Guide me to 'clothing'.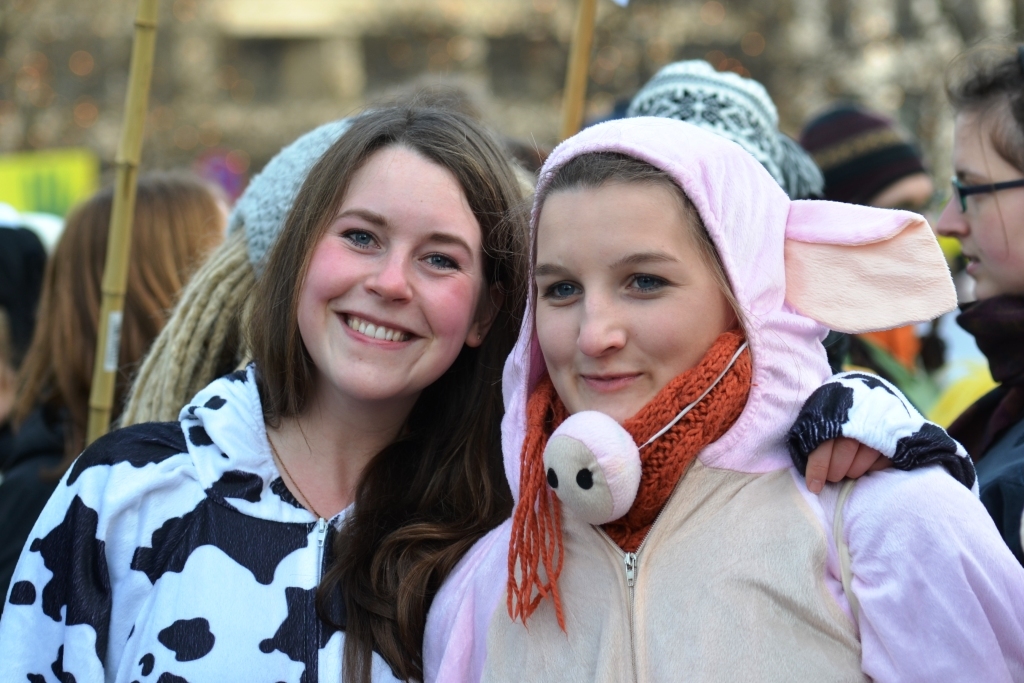
Guidance: (left=0, top=357, right=984, bottom=682).
